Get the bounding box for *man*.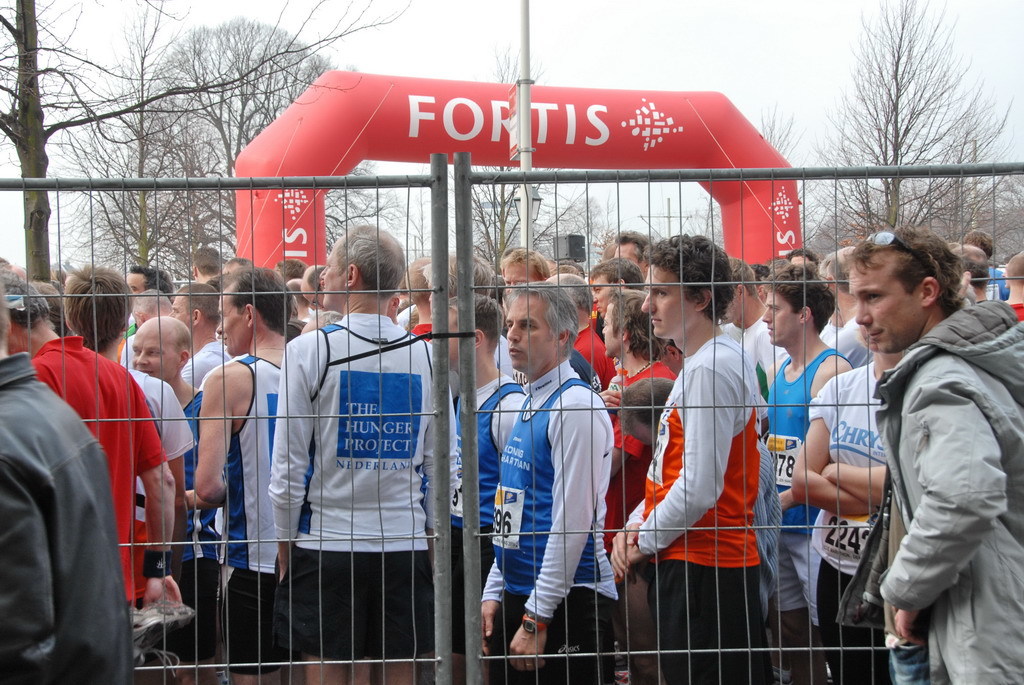
x1=266 y1=227 x2=457 y2=684.
